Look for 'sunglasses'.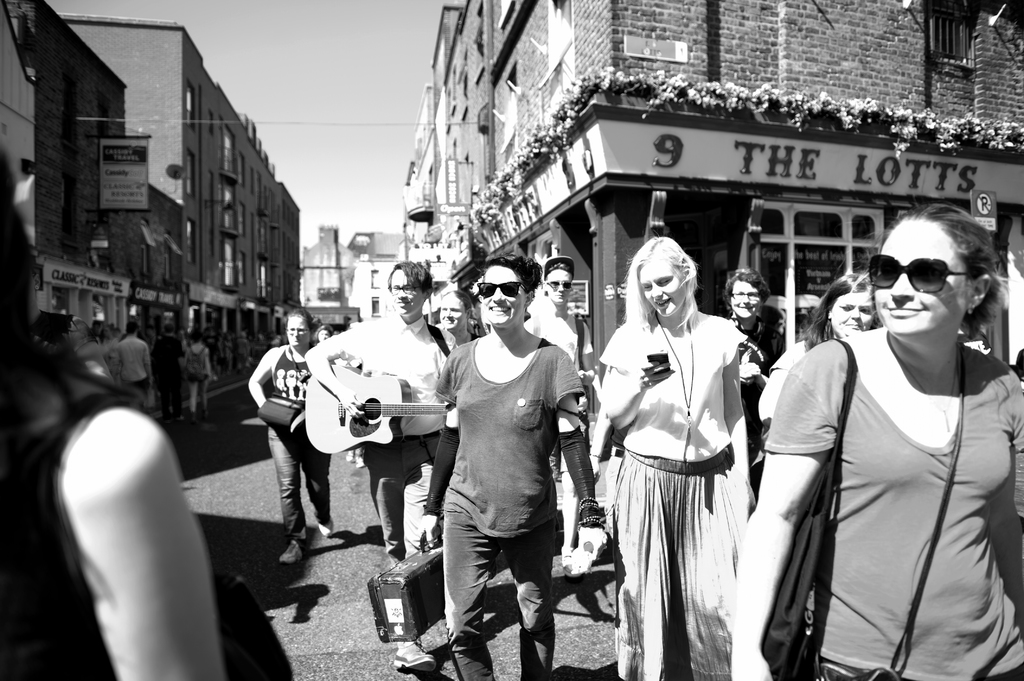
Found: crop(548, 278, 570, 290).
